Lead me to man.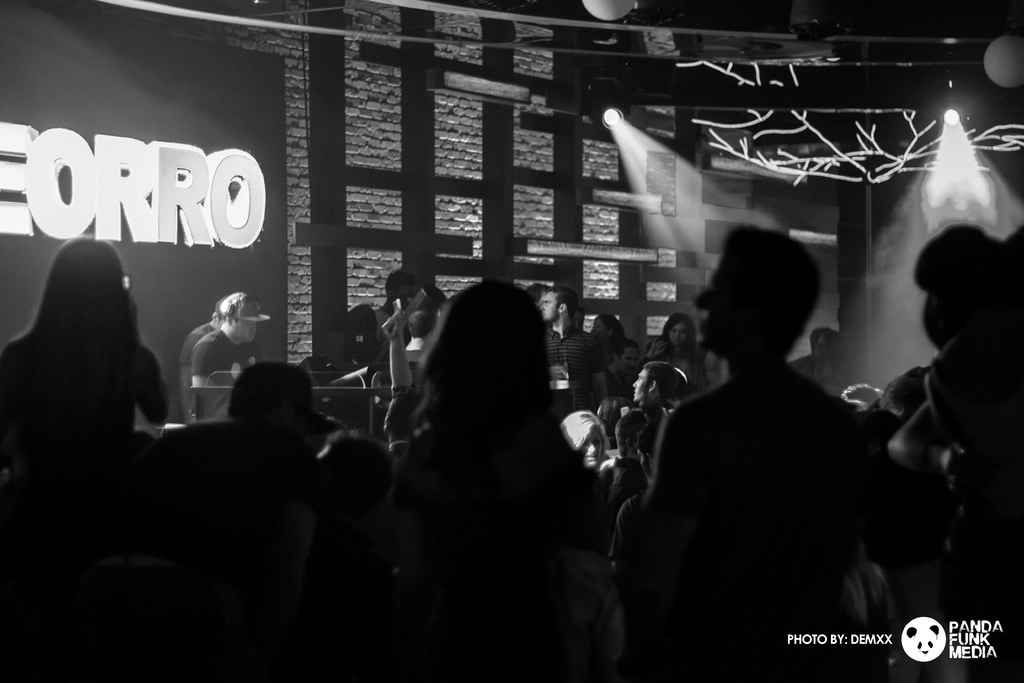
Lead to 190/290/275/389.
